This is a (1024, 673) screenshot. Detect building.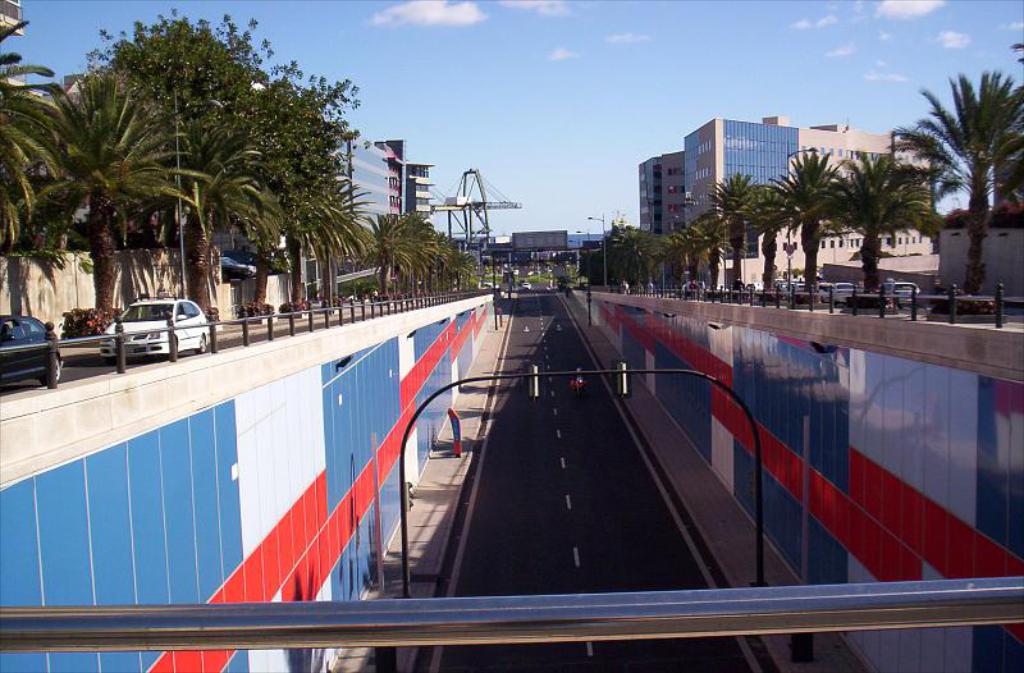
<bbox>632, 113, 938, 289</bbox>.
